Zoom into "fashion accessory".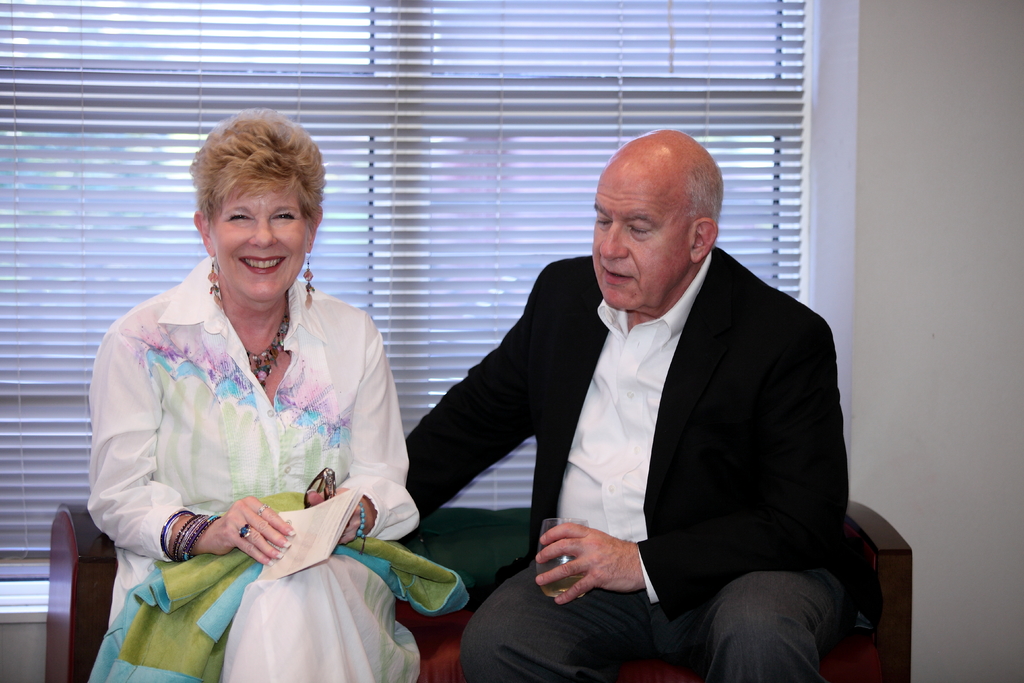
Zoom target: 302,465,336,507.
